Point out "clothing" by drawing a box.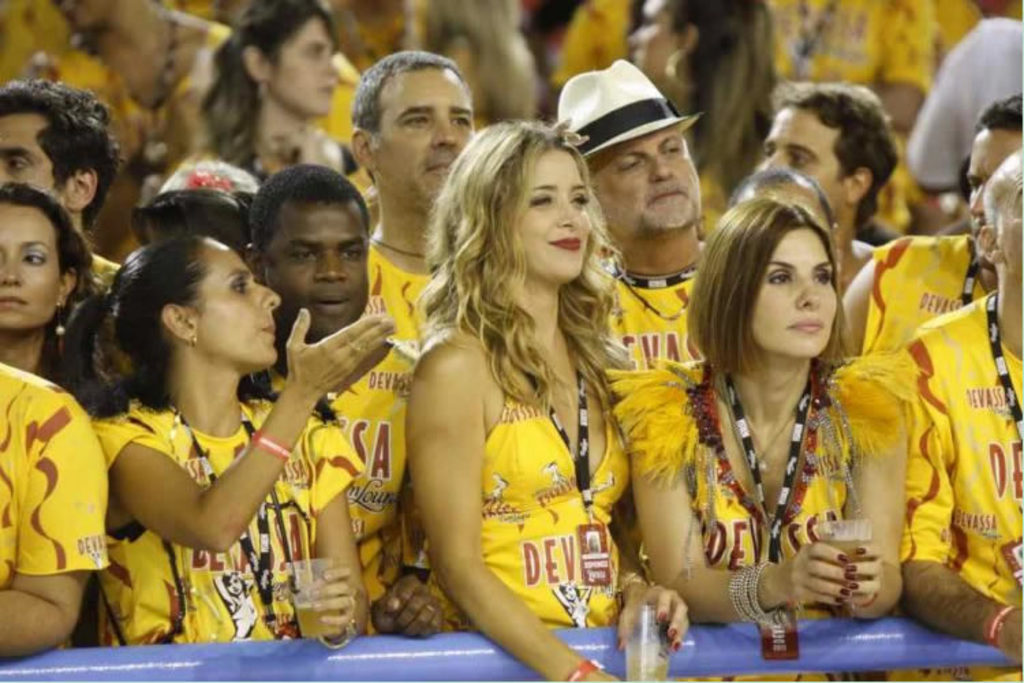
<region>661, 324, 900, 652</region>.
